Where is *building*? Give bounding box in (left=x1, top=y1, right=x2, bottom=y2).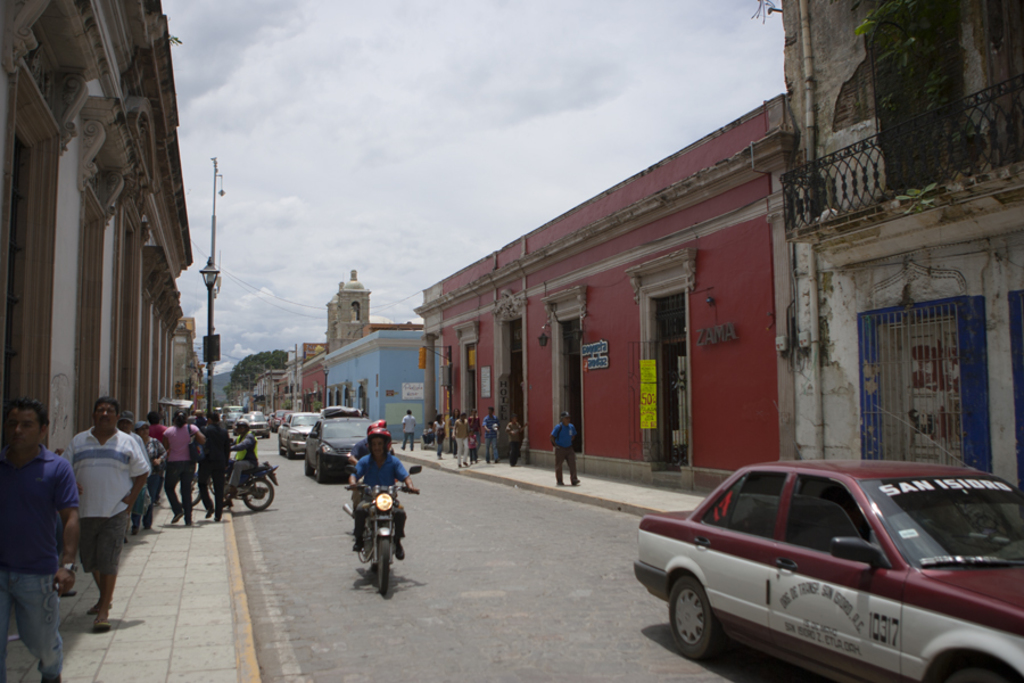
(left=0, top=2, right=197, bottom=681).
